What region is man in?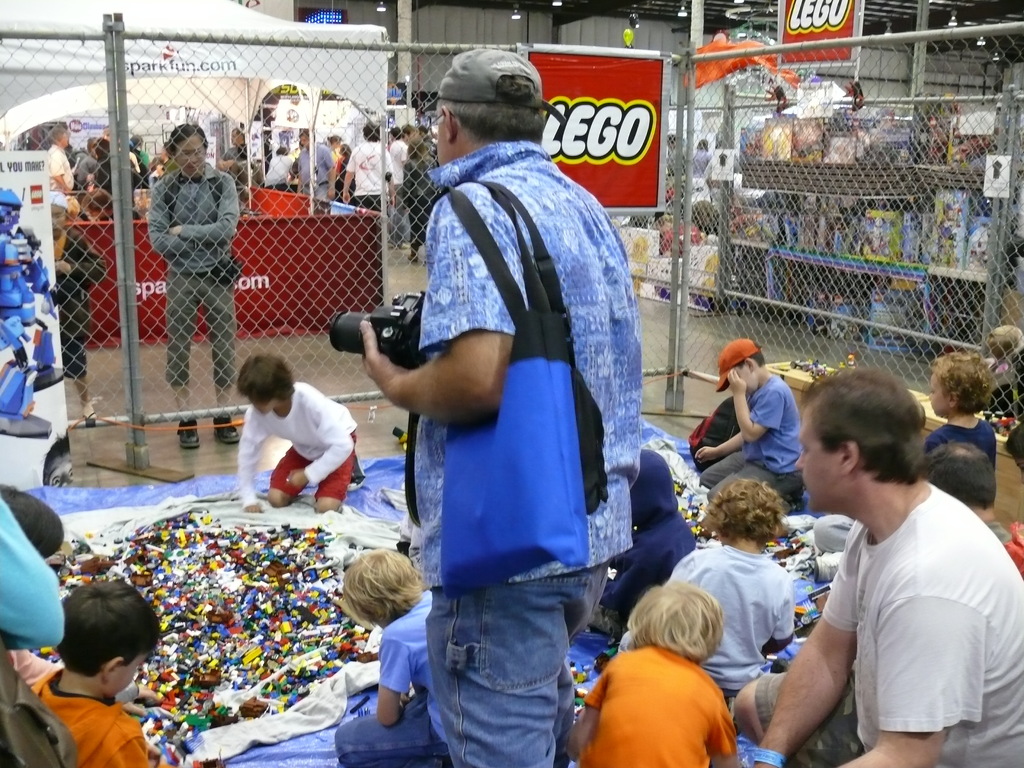
(left=666, top=131, right=685, bottom=175).
